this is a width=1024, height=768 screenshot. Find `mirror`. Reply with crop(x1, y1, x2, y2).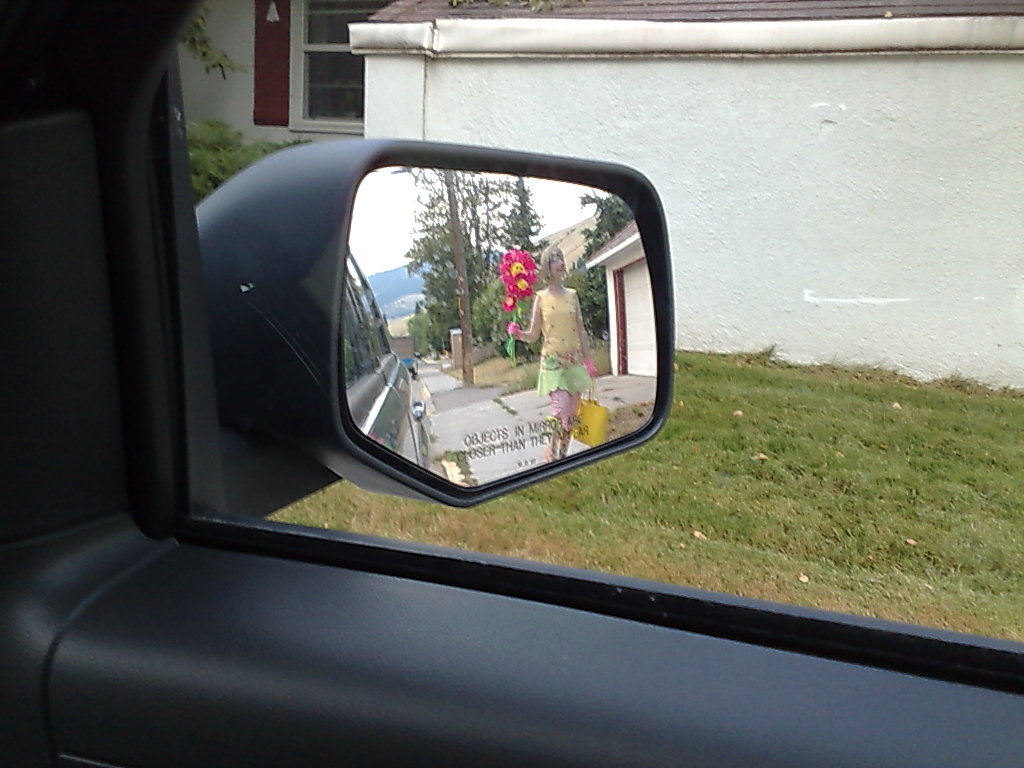
crop(344, 164, 661, 490).
